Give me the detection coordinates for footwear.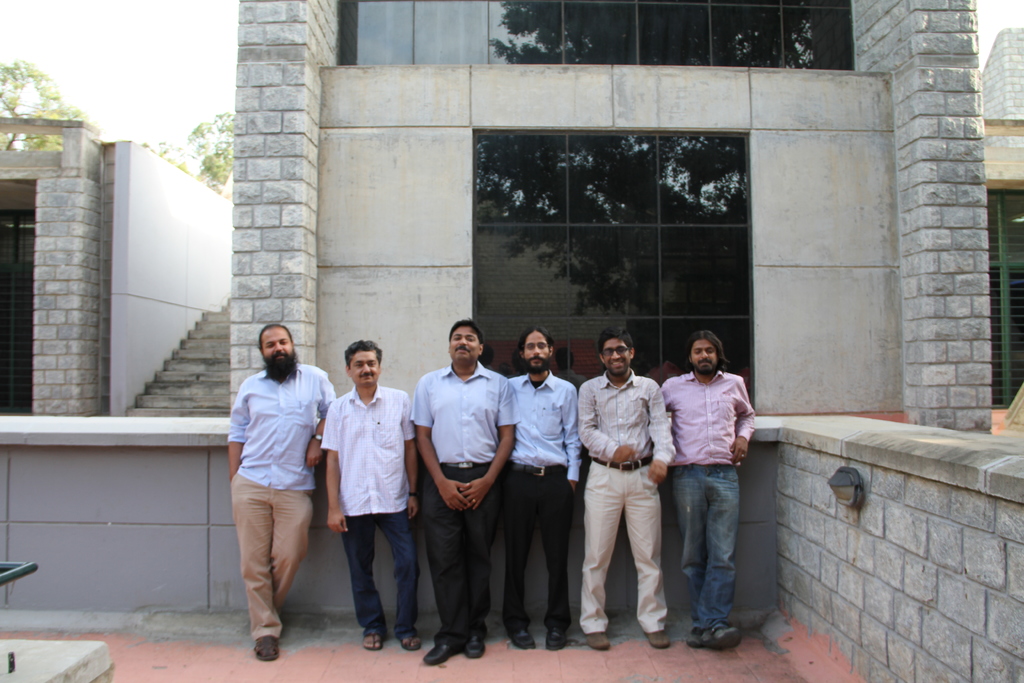
select_region(401, 631, 420, 650).
